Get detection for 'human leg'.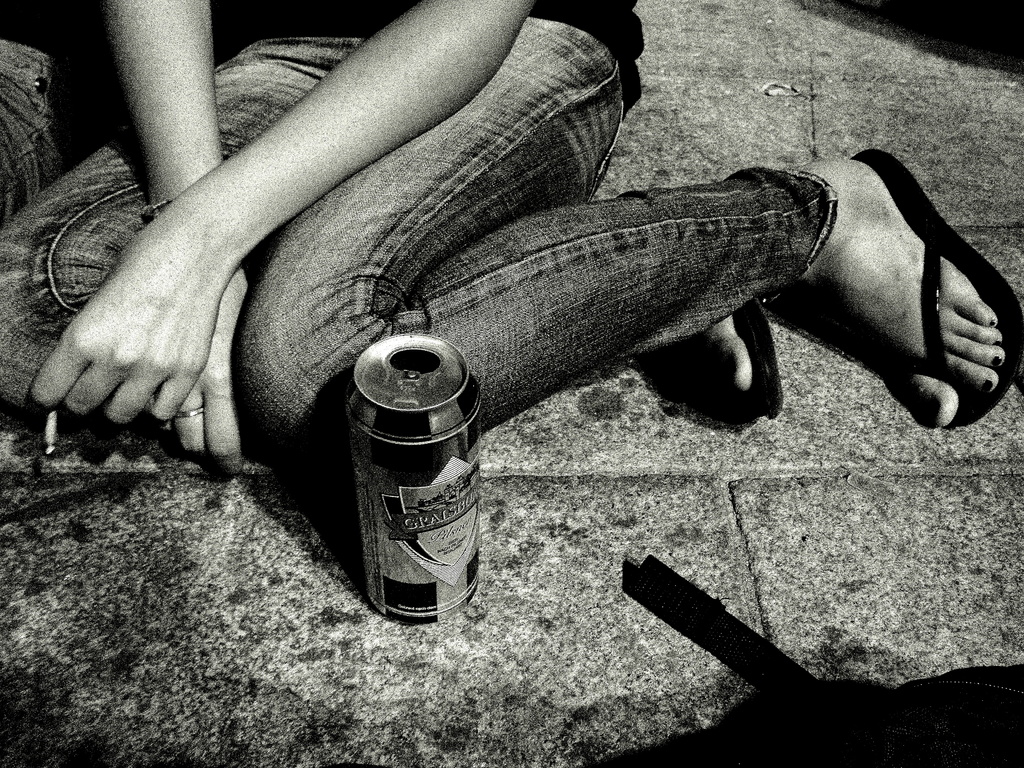
Detection: 219, 0, 1012, 465.
